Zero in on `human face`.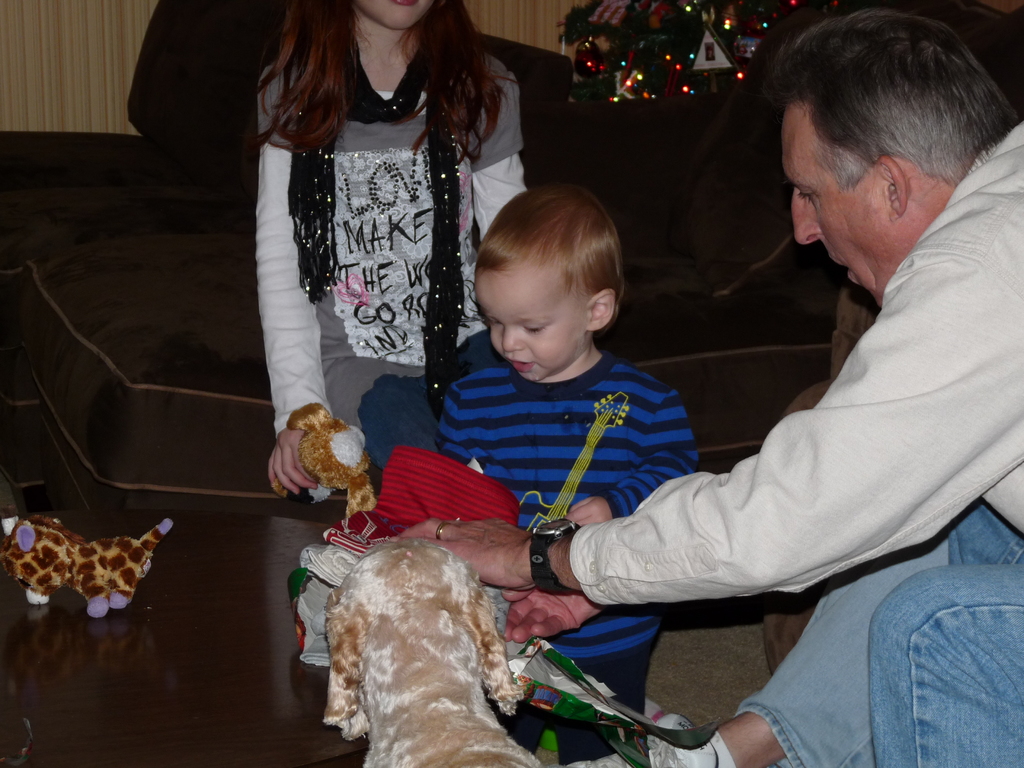
Zeroed in: 351,0,431,29.
